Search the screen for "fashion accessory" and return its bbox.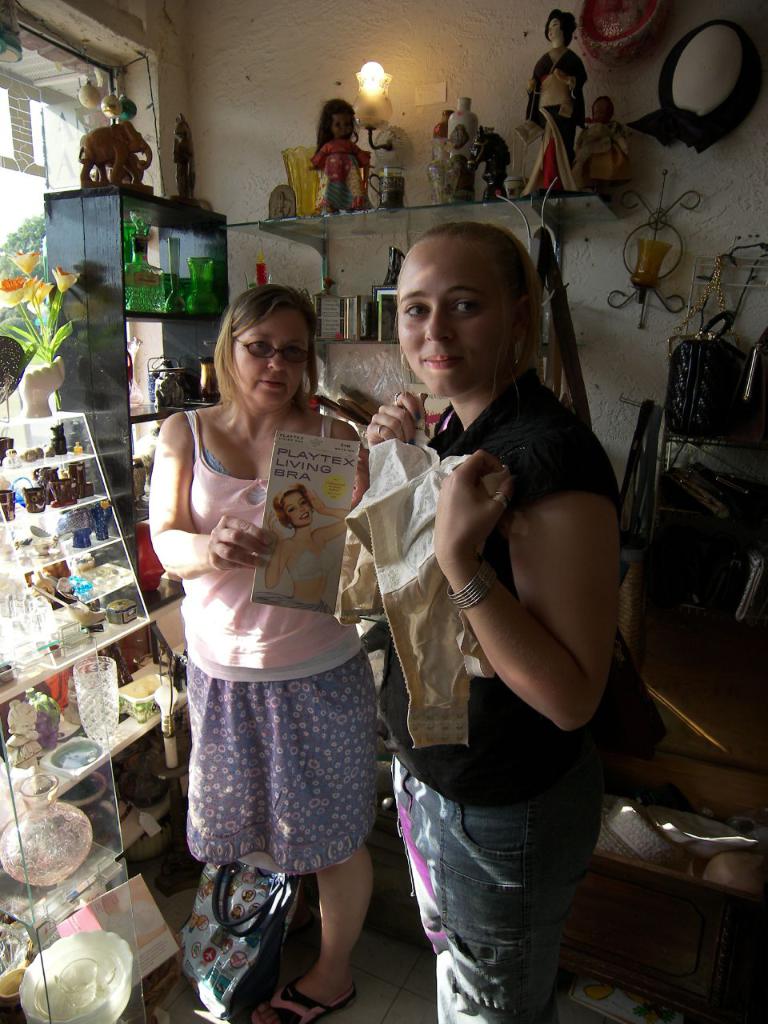
Found: x1=490, y1=491, x2=508, y2=509.
